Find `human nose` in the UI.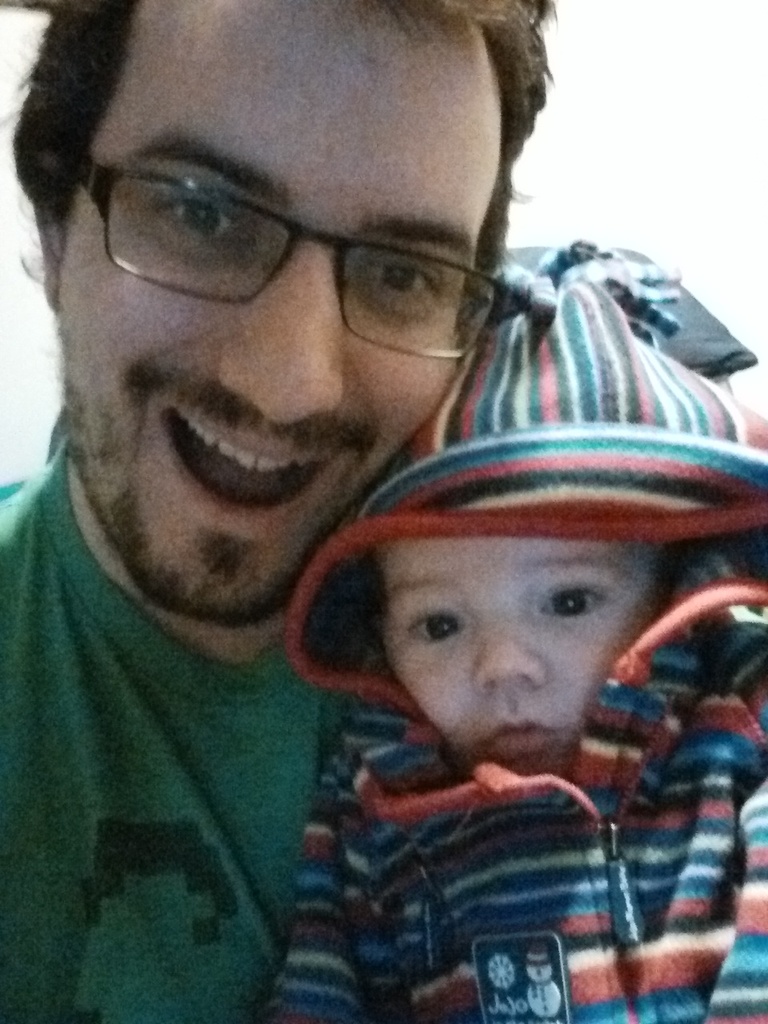
UI element at 218, 237, 365, 426.
